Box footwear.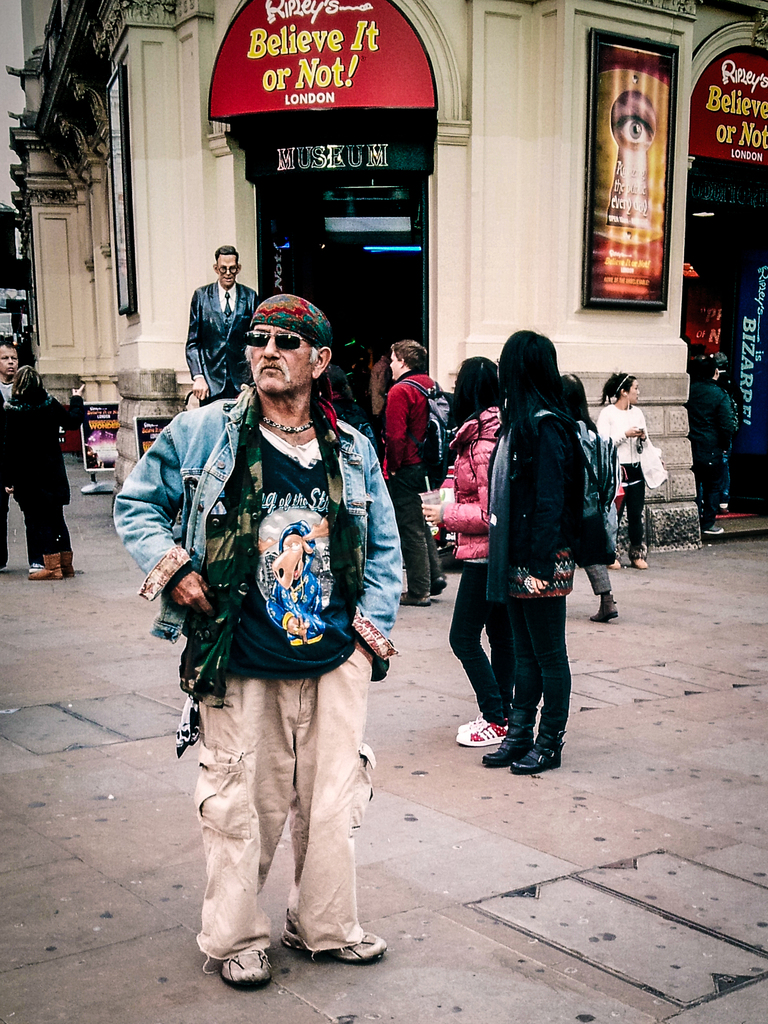
(left=28, top=557, right=52, bottom=584).
